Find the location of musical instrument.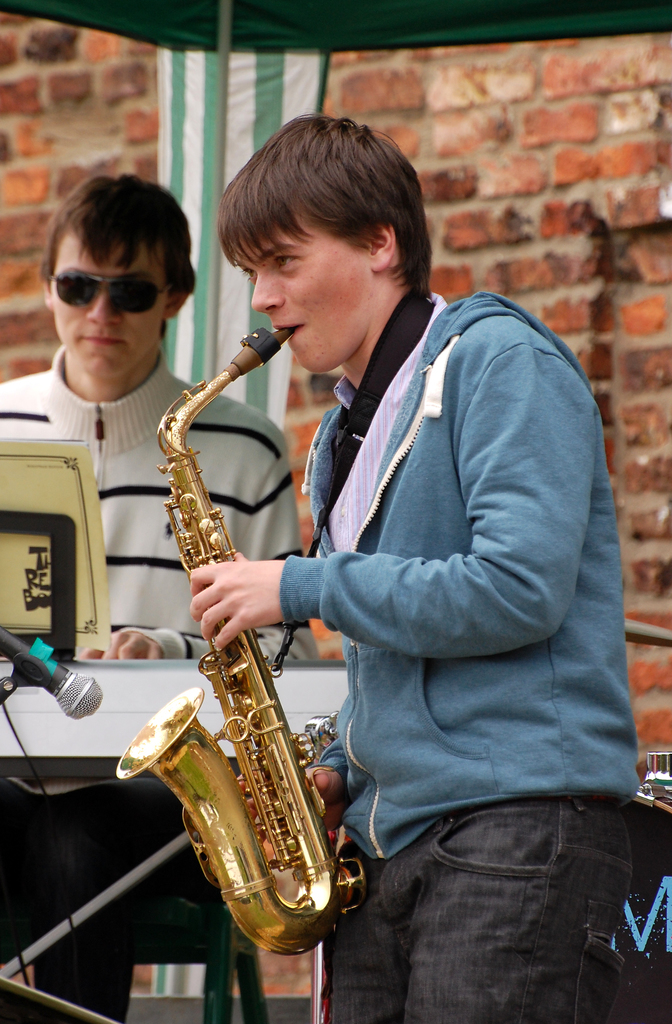
Location: box=[0, 640, 350, 788].
